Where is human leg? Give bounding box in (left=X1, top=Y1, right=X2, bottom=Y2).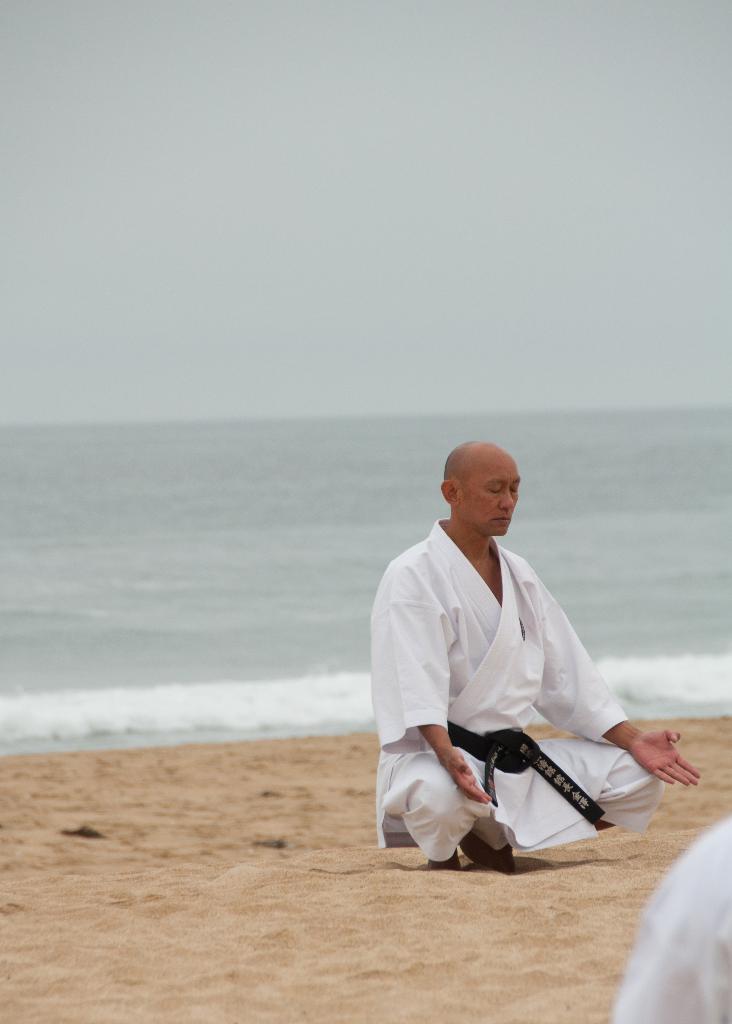
(left=390, top=735, right=503, bottom=876).
